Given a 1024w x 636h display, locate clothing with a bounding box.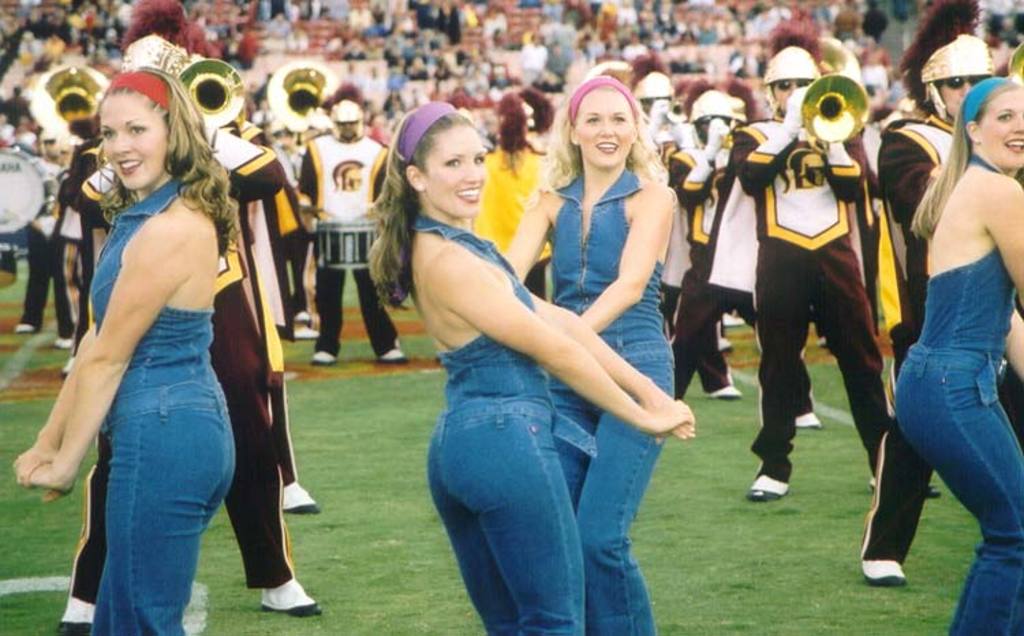
Located: [x1=55, y1=164, x2=83, y2=328].
